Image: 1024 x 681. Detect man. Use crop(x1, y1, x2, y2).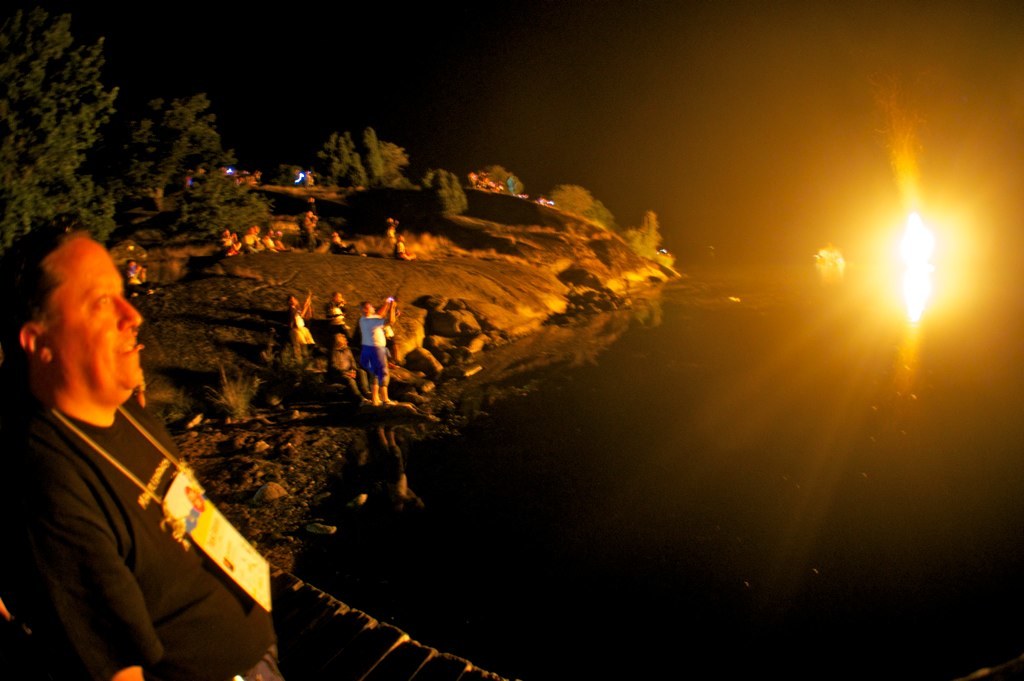
crop(388, 234, 424, 260).
